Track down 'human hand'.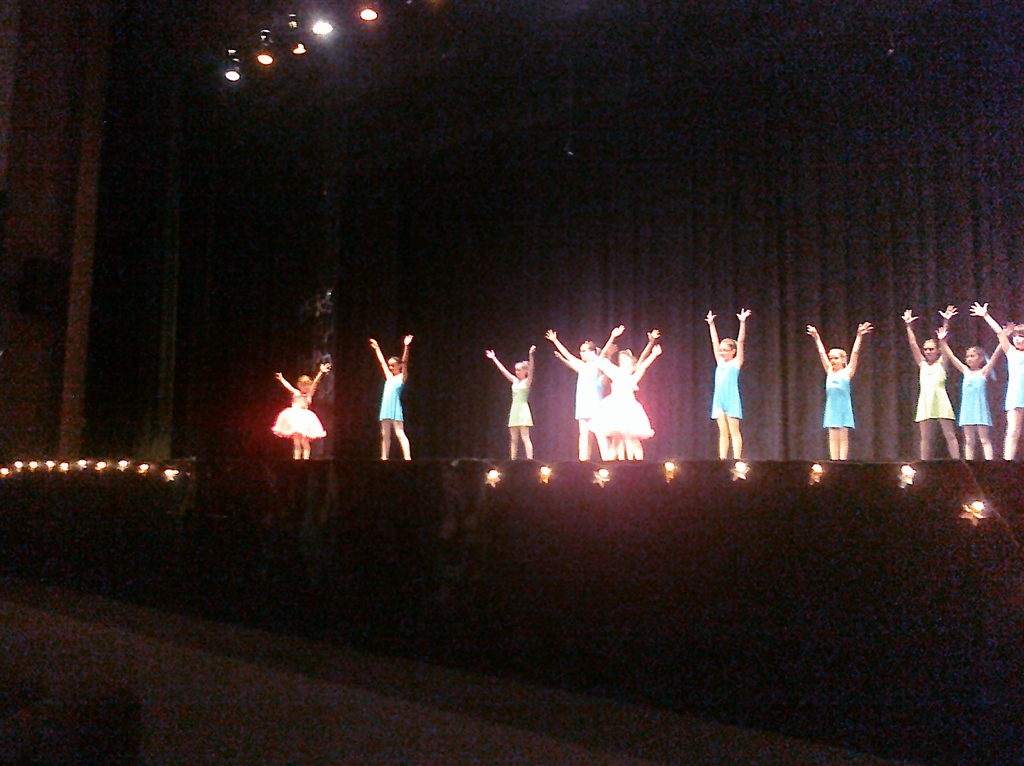
Tracked to x1=546 y1=330 x2=558 y2=341.
